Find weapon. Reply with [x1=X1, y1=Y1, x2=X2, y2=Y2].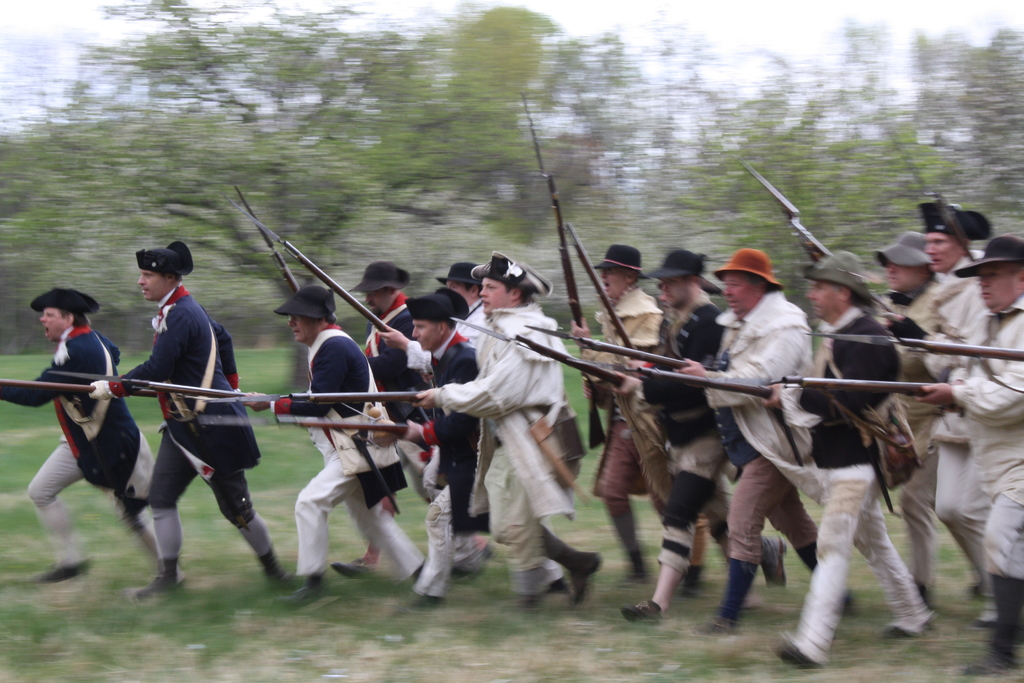
[x1=221, y1=190, x2=388, y2=331].
